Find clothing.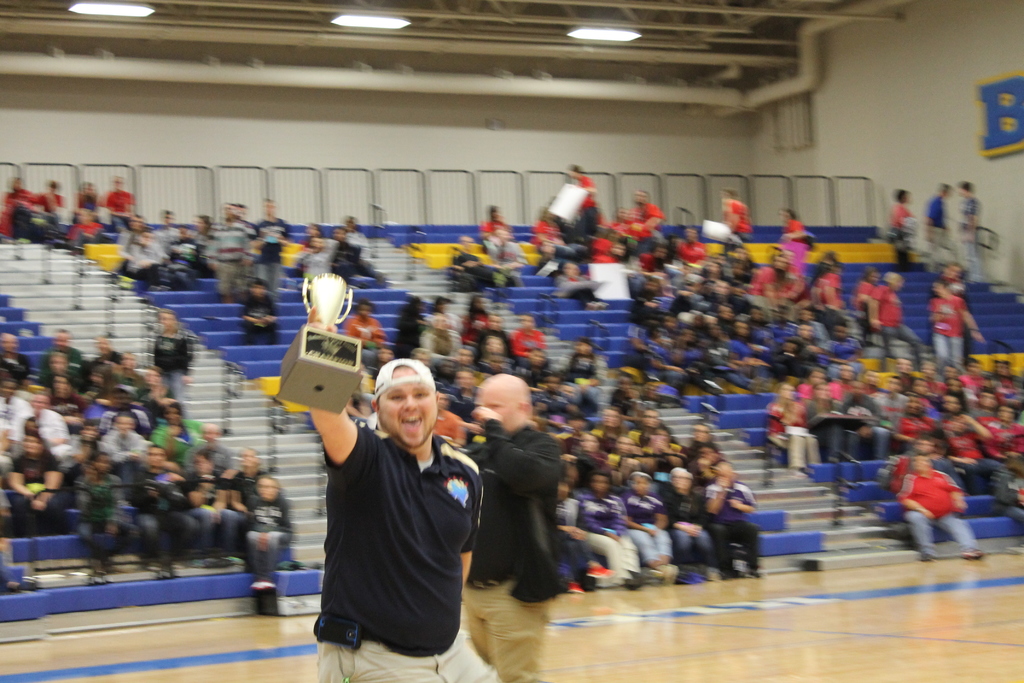
locate(897, 467, 981, 551).
